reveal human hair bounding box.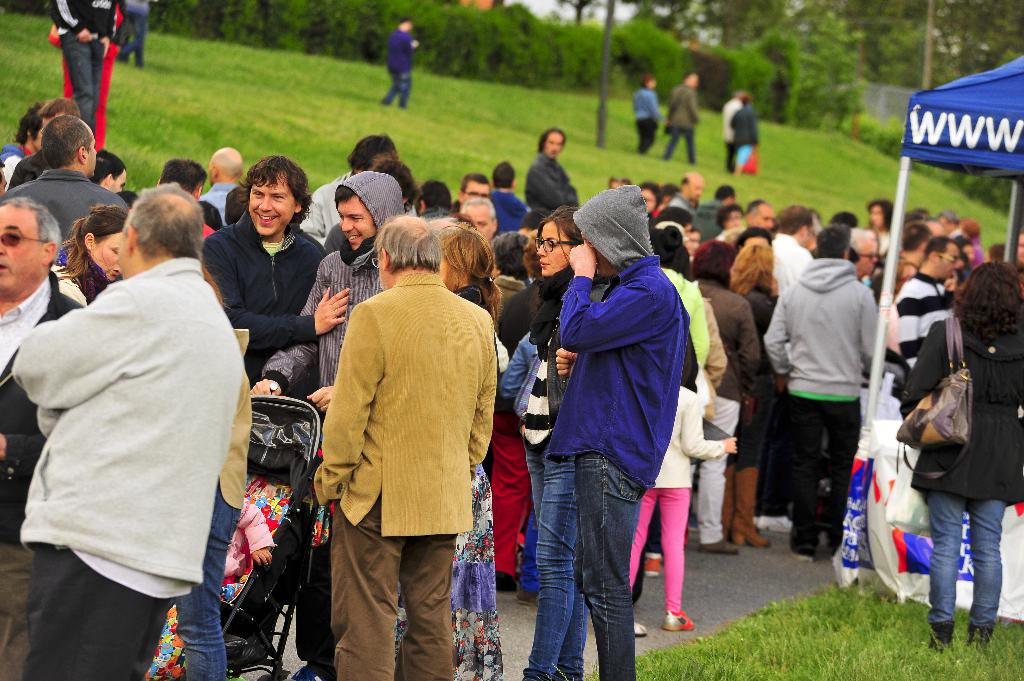
Revealed: <box>15,106,40,144</box>.
